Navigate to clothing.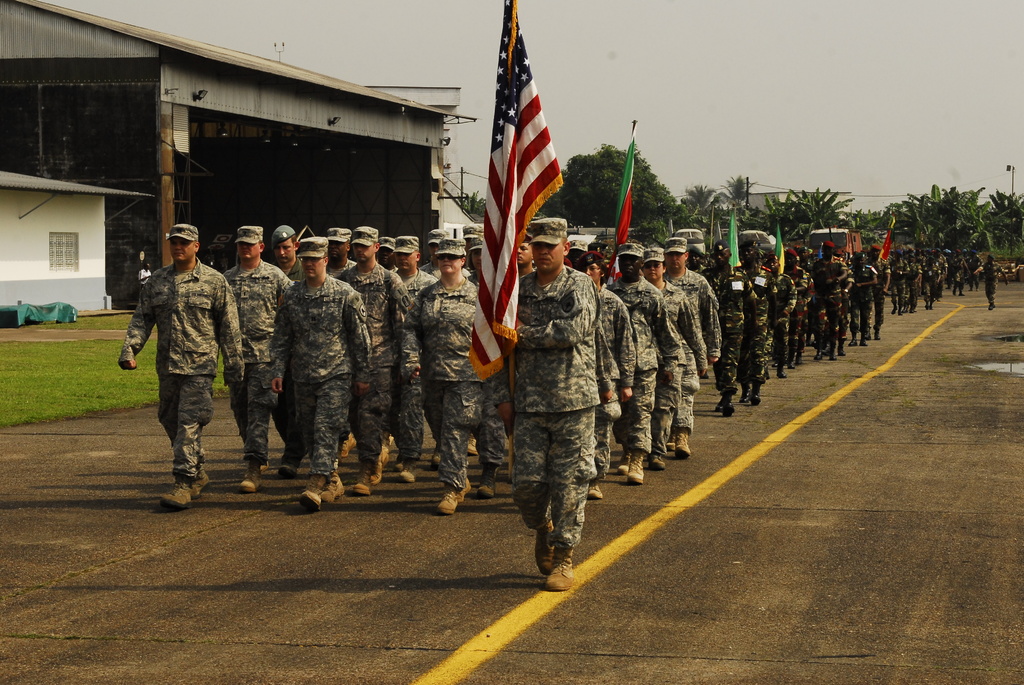
Navigation target: BBox(219, 257, 292, 473).
